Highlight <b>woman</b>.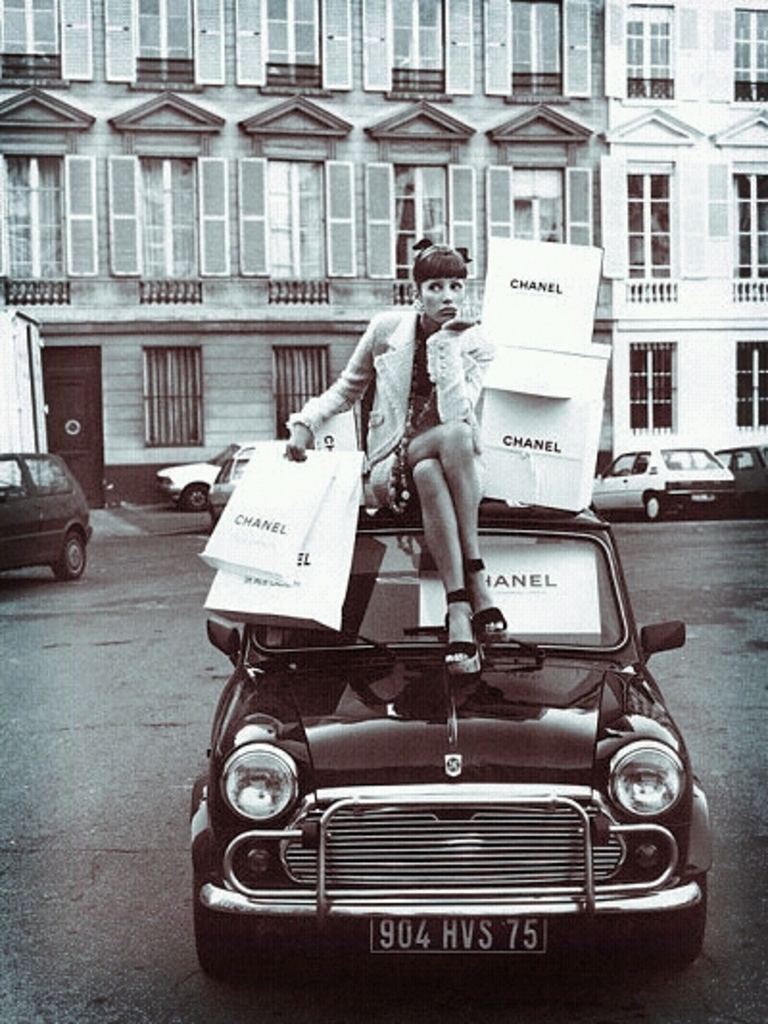
Highlighted region: 290, 252, 509, 672.
